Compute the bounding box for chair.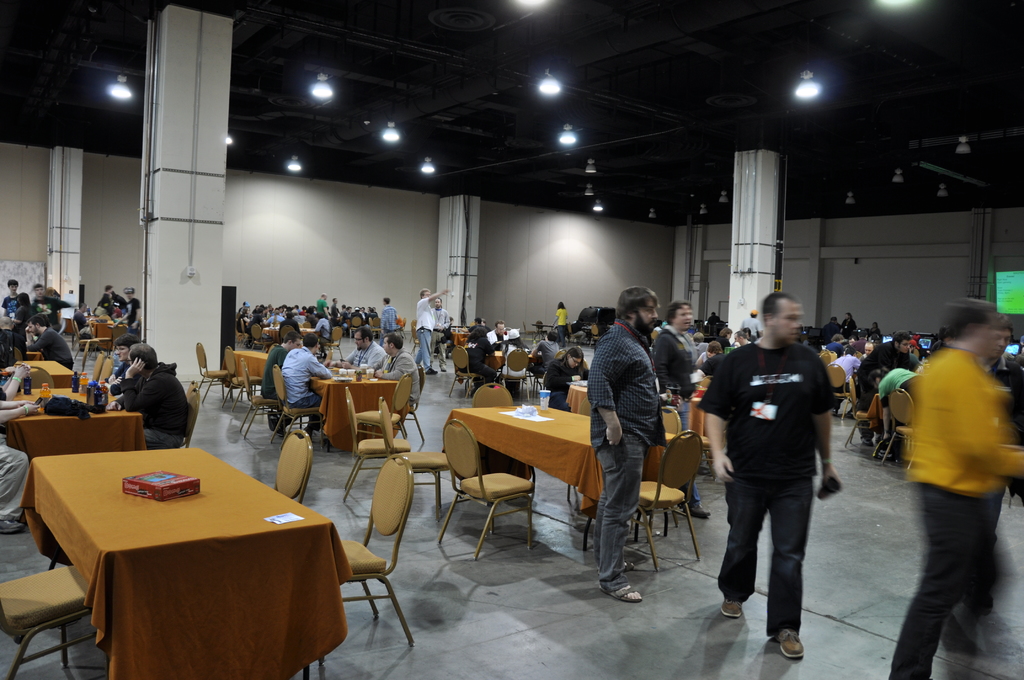
<region>88, 320, 113, 355</region>.
